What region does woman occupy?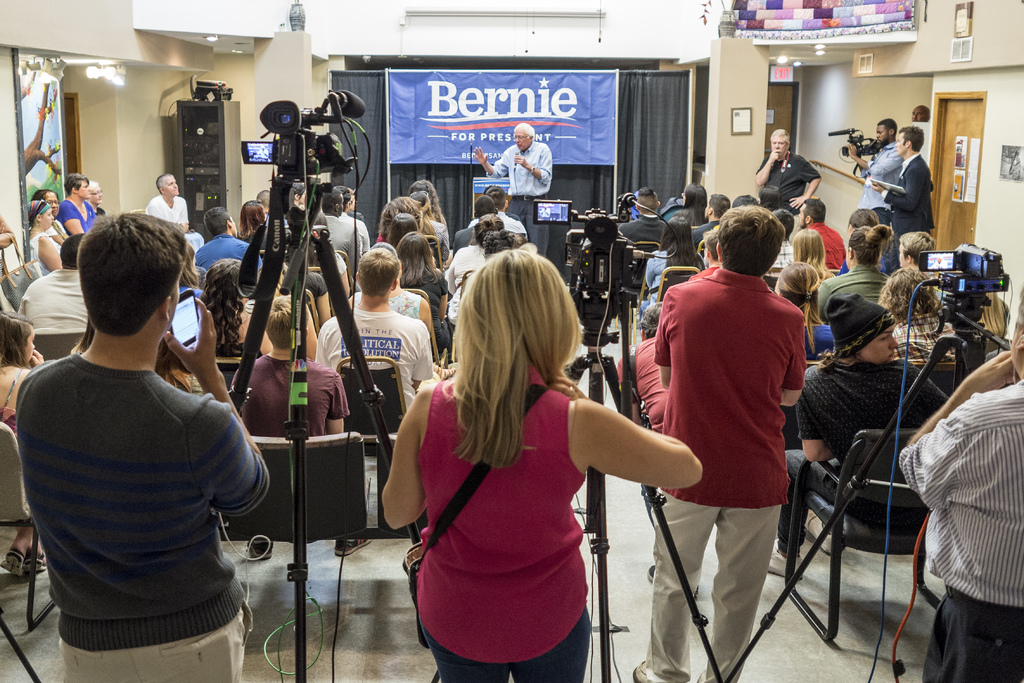
(411, 188, 452, 266).
